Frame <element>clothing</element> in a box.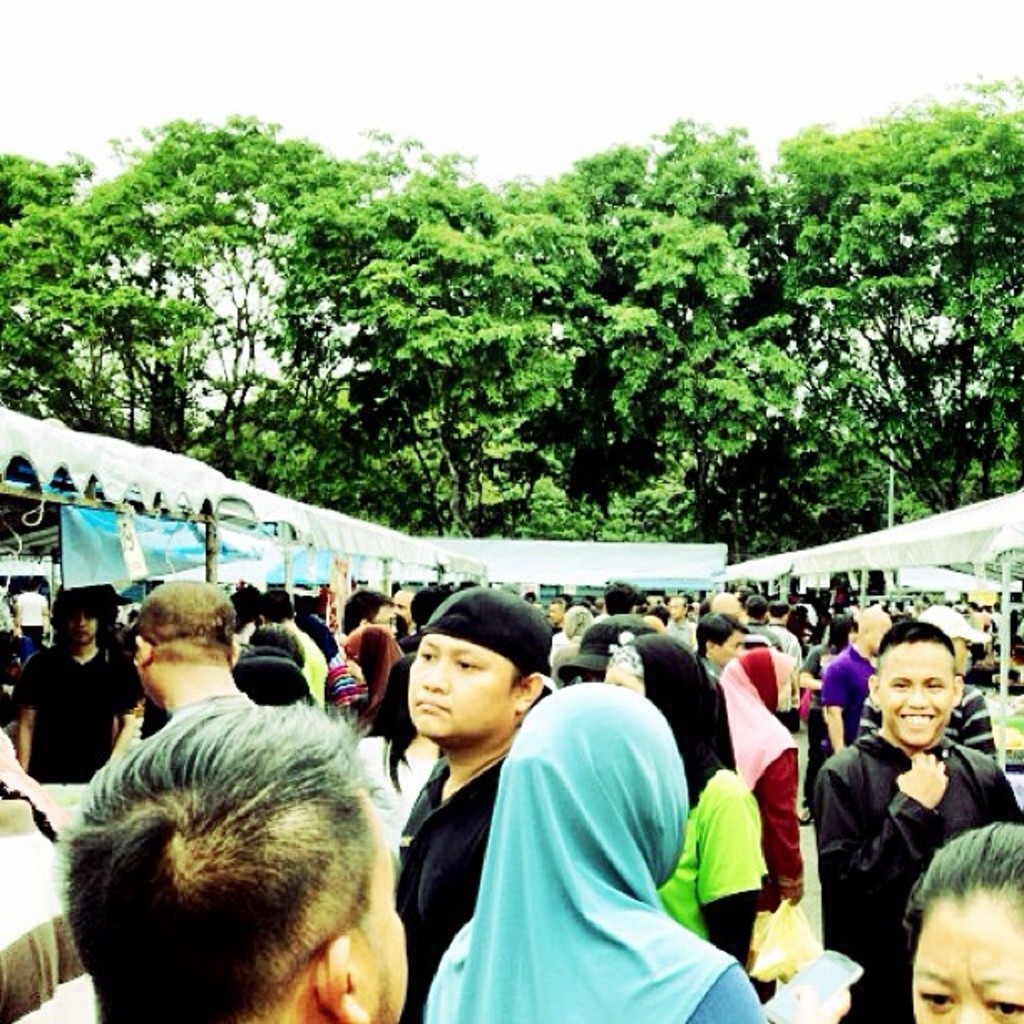
<region>617, 632, 773, 1014</region>.
